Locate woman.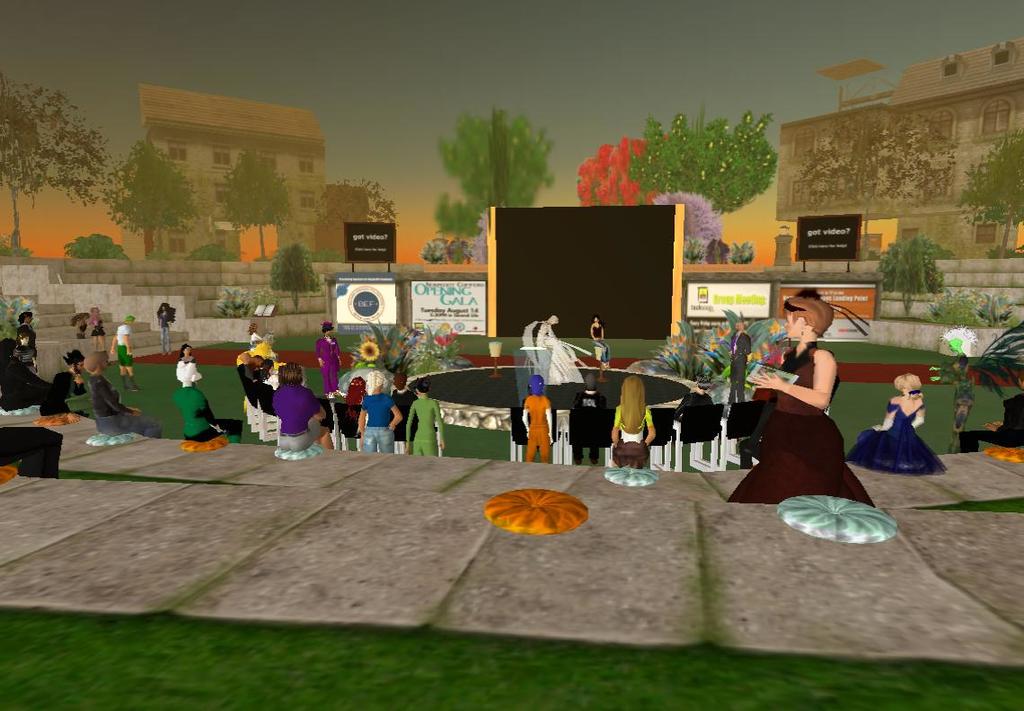
Bounding box: l=843, t=372, r=948, b=477.
